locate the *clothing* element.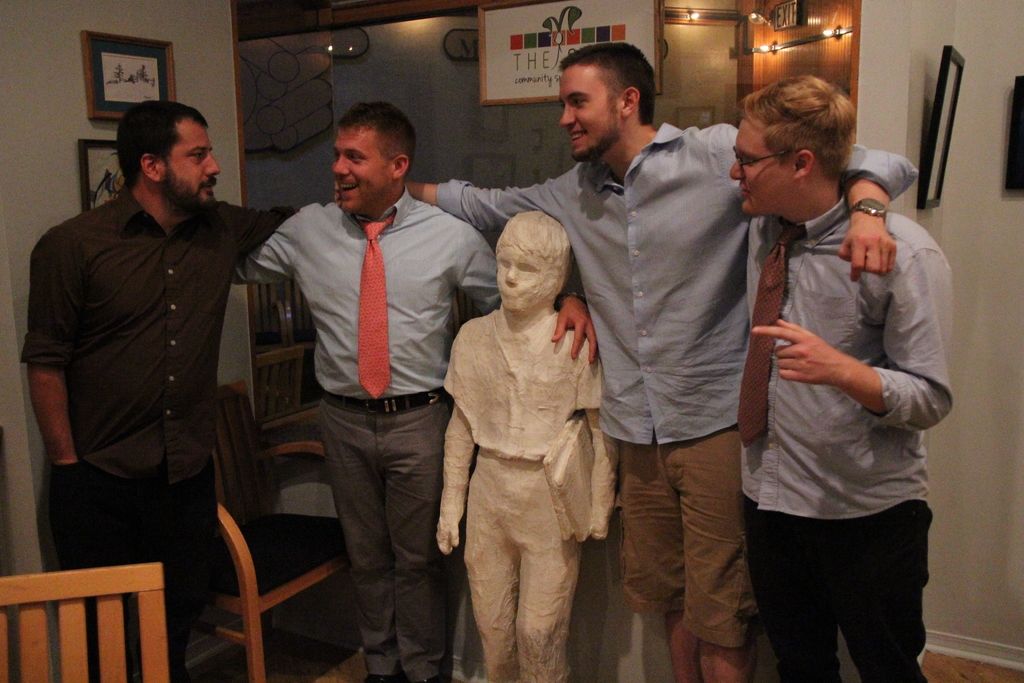
Element bbox: 14/177/300/682.
